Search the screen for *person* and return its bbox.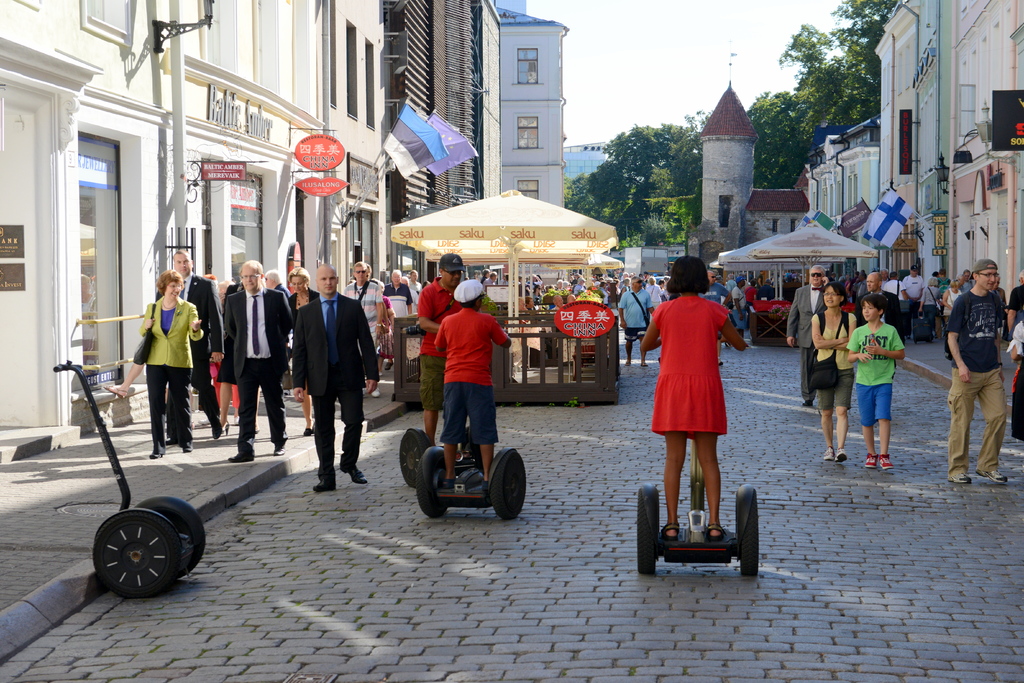
Found: rect(638, 255, 748, 544).
